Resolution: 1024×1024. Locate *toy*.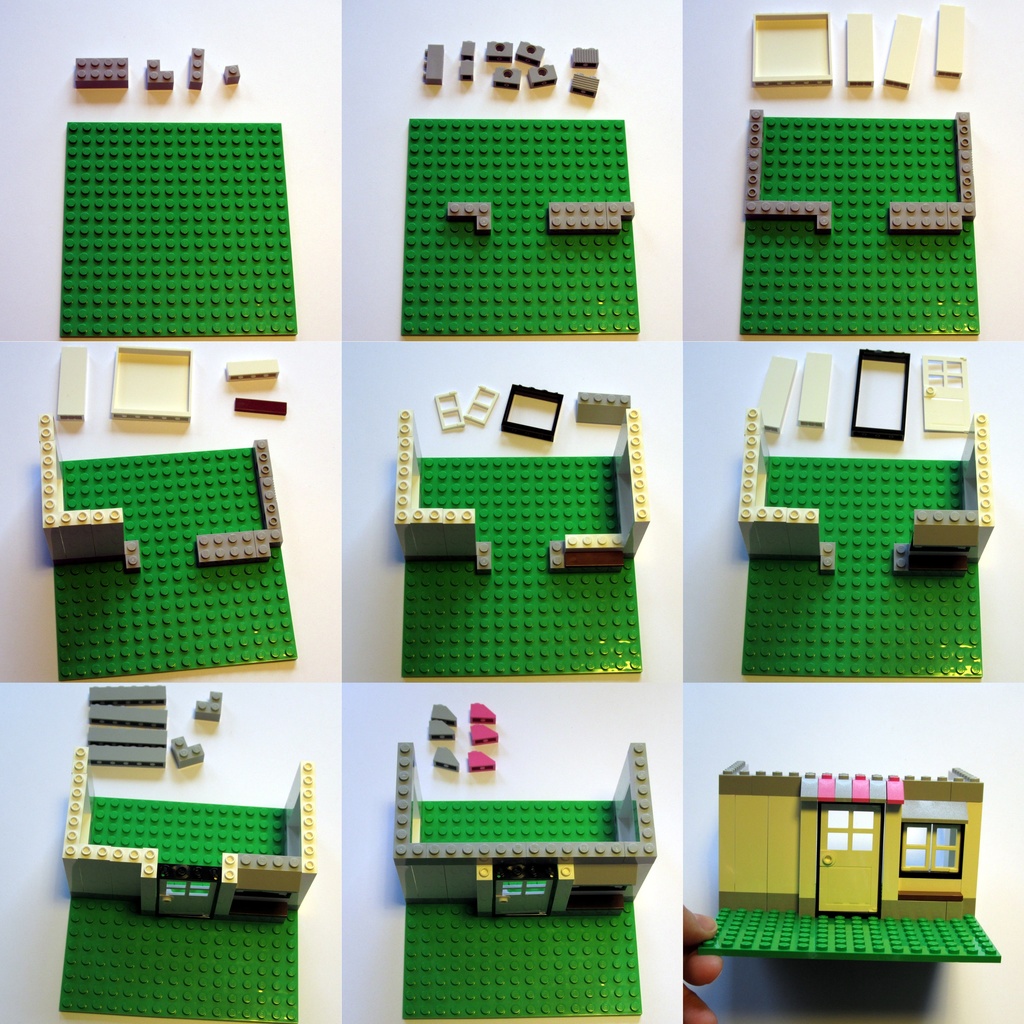
Rect(500, 383, 564, 444).
